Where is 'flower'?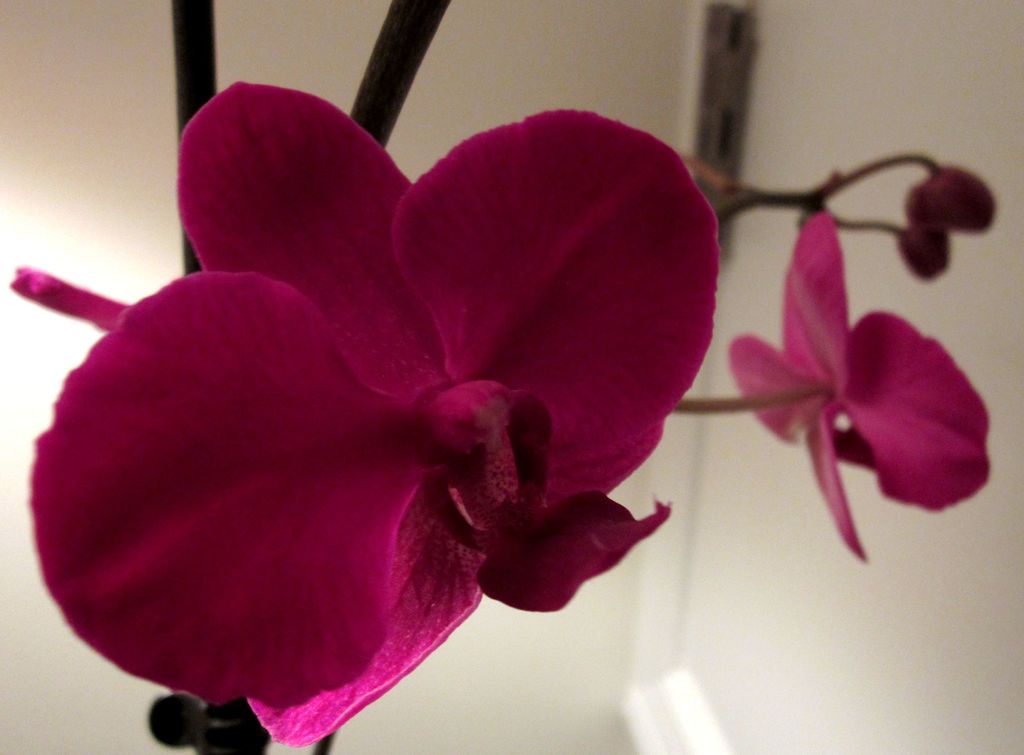
[x1=727, y1=207, x2=998, y2=566].
